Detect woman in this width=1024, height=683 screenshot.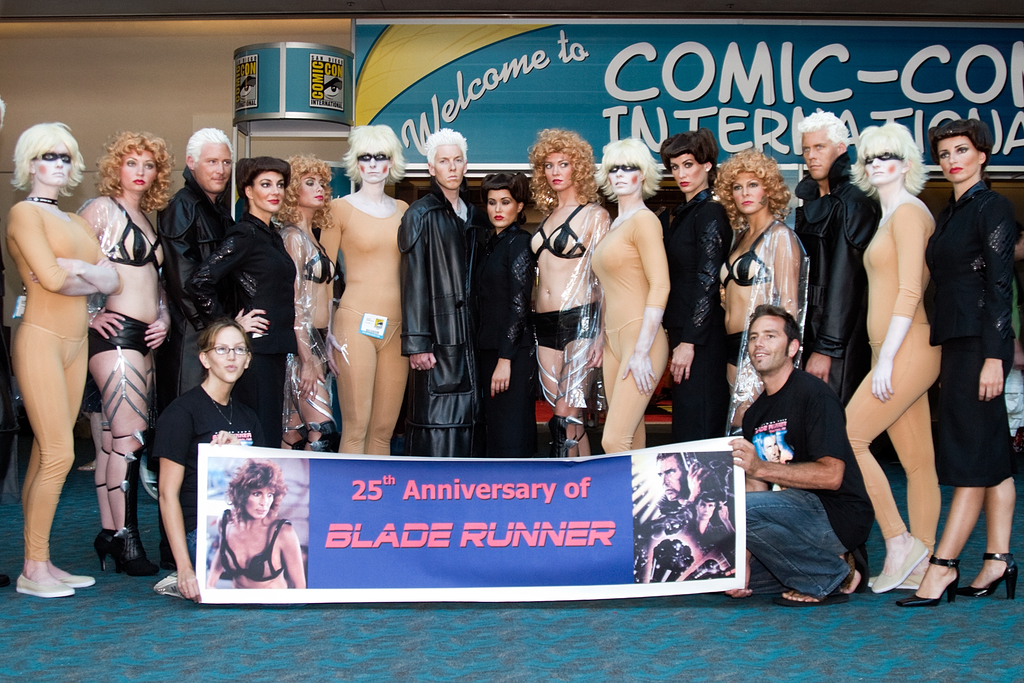
Detection: (x1=530, y1=126, x2=607, y2=456).
